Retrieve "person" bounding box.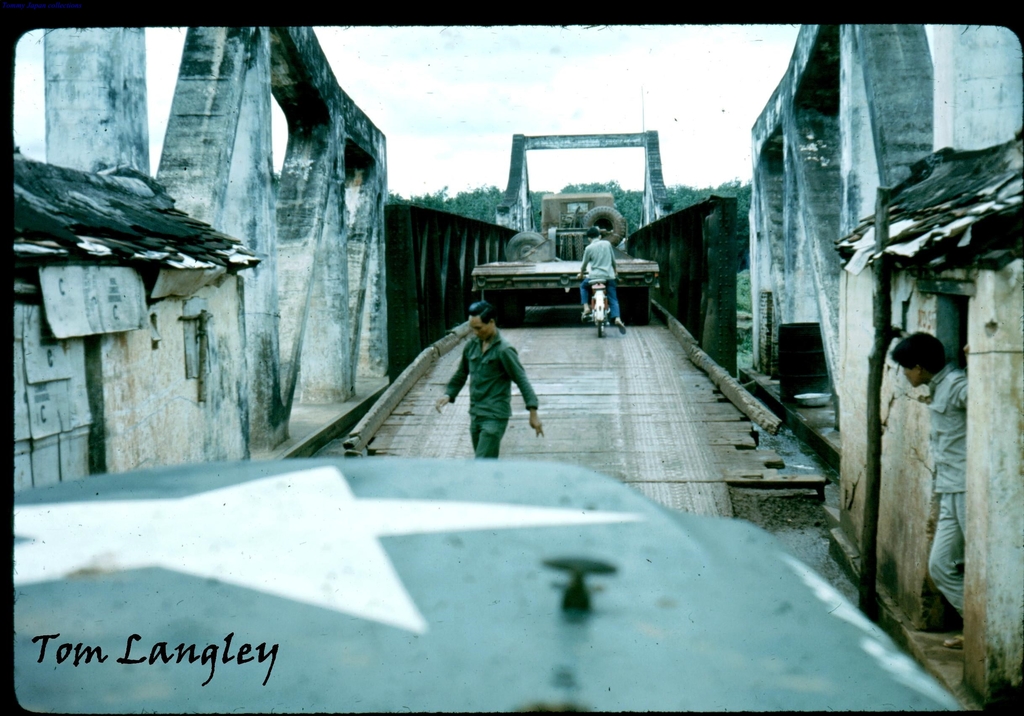
Bounding box: [435, 301, 547, 460].
